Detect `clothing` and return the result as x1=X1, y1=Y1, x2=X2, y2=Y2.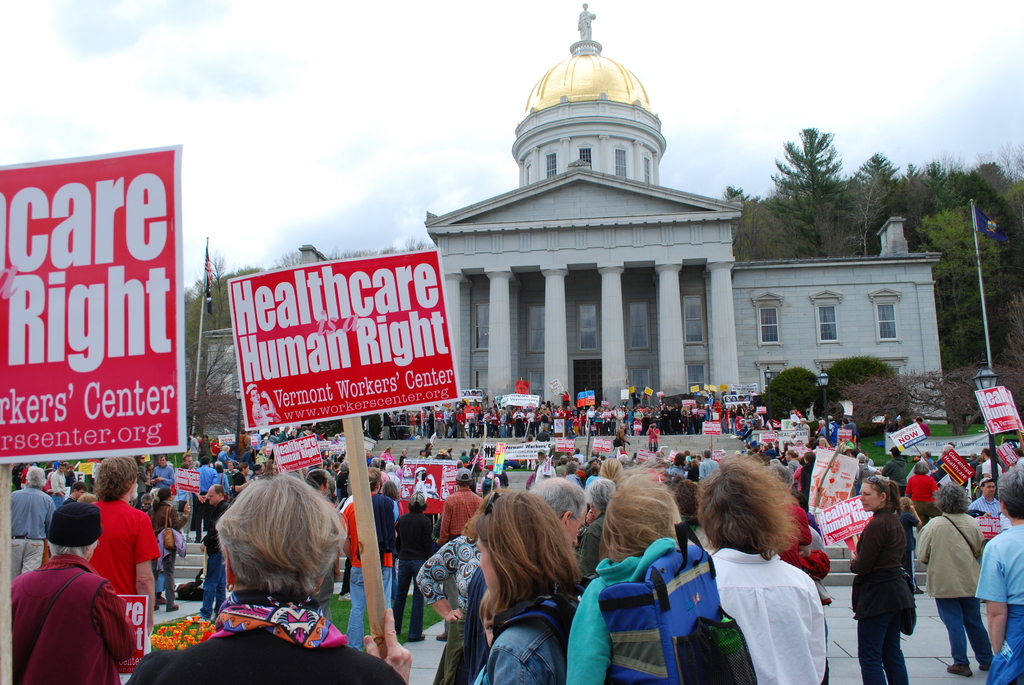
x1=394, y1=413, x2=399, y2=427.
